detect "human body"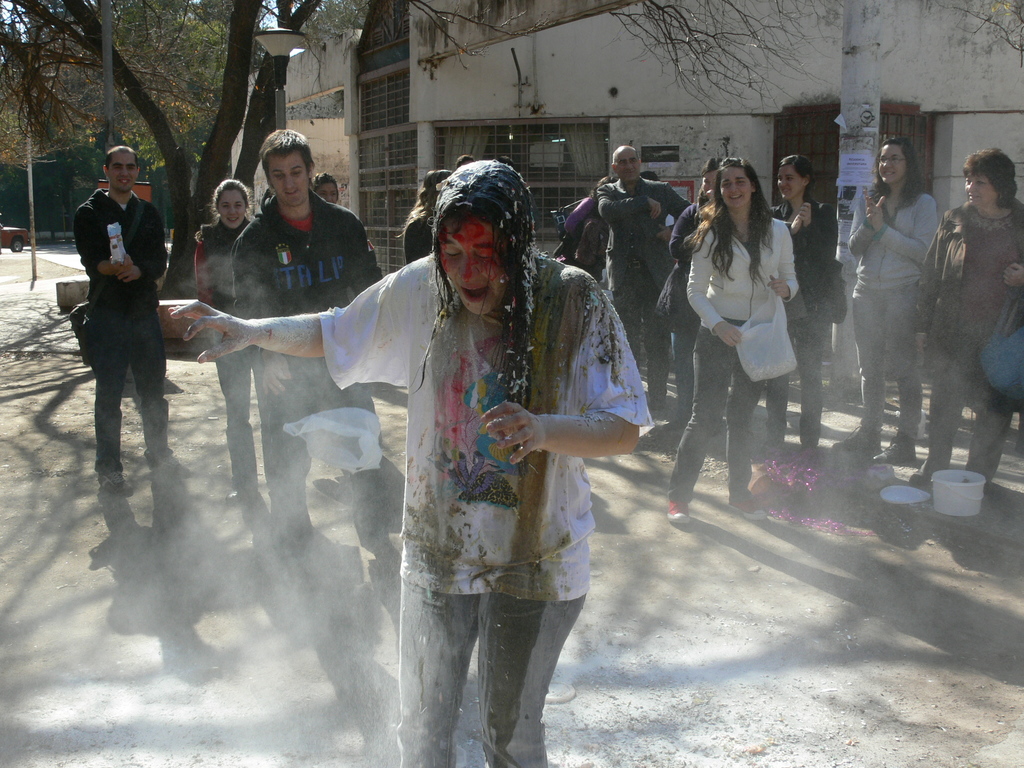
region(173, 161, 650, 767)
